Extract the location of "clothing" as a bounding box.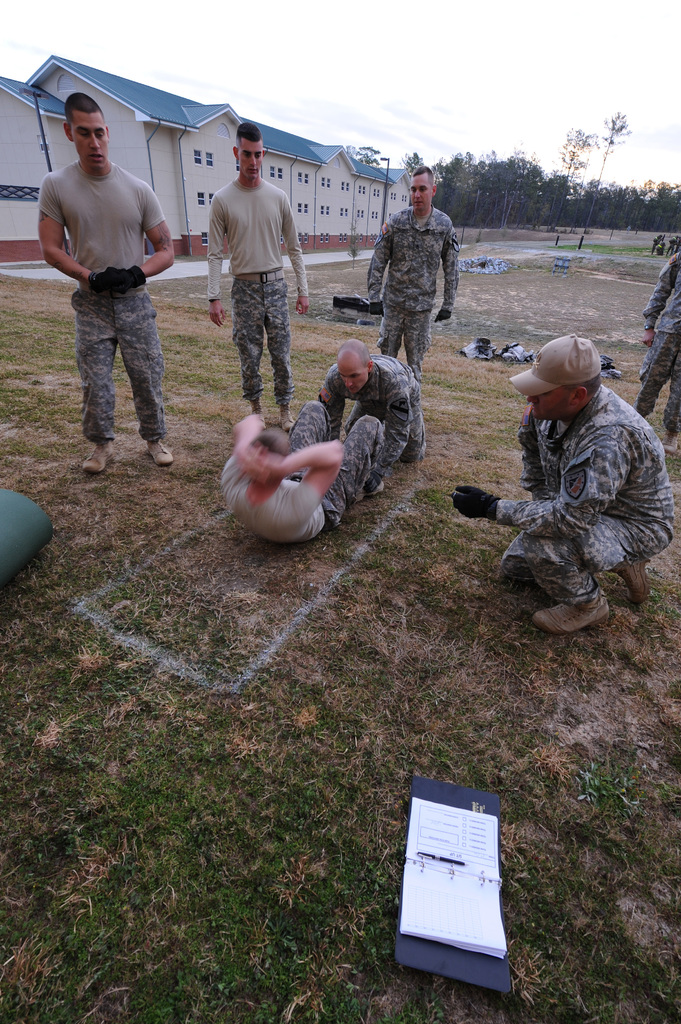
<region>501, 378, 679, 617</region>.
